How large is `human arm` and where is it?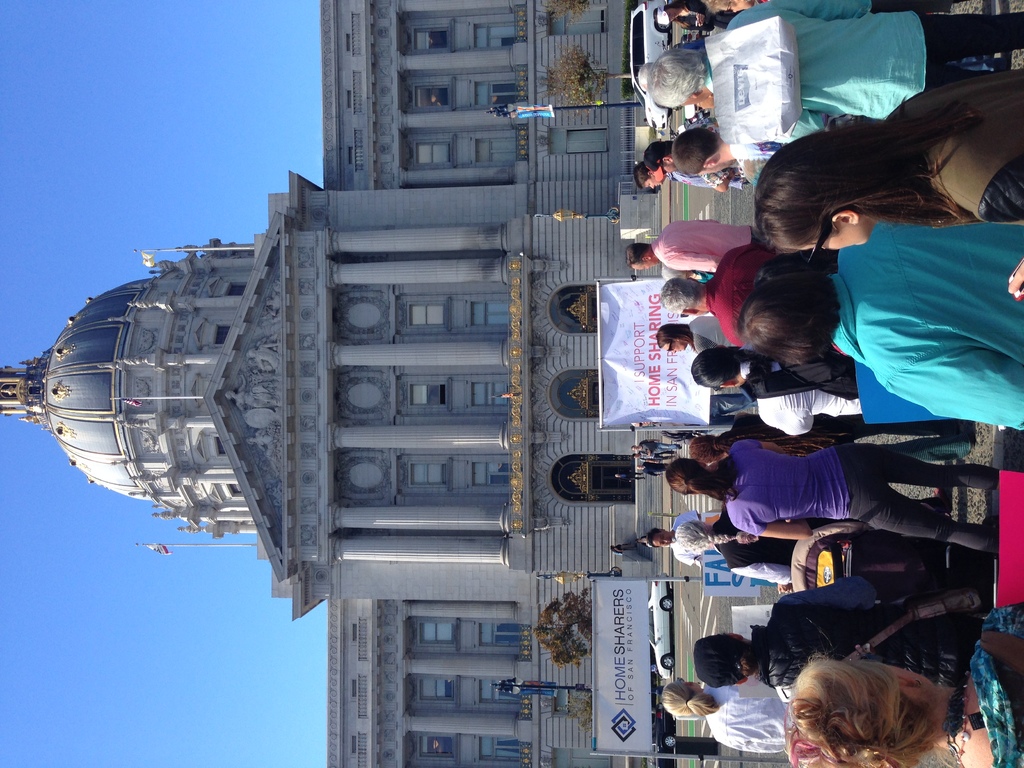
Bounding box: <bbox>732, 436, 784, 456</bbox>.
